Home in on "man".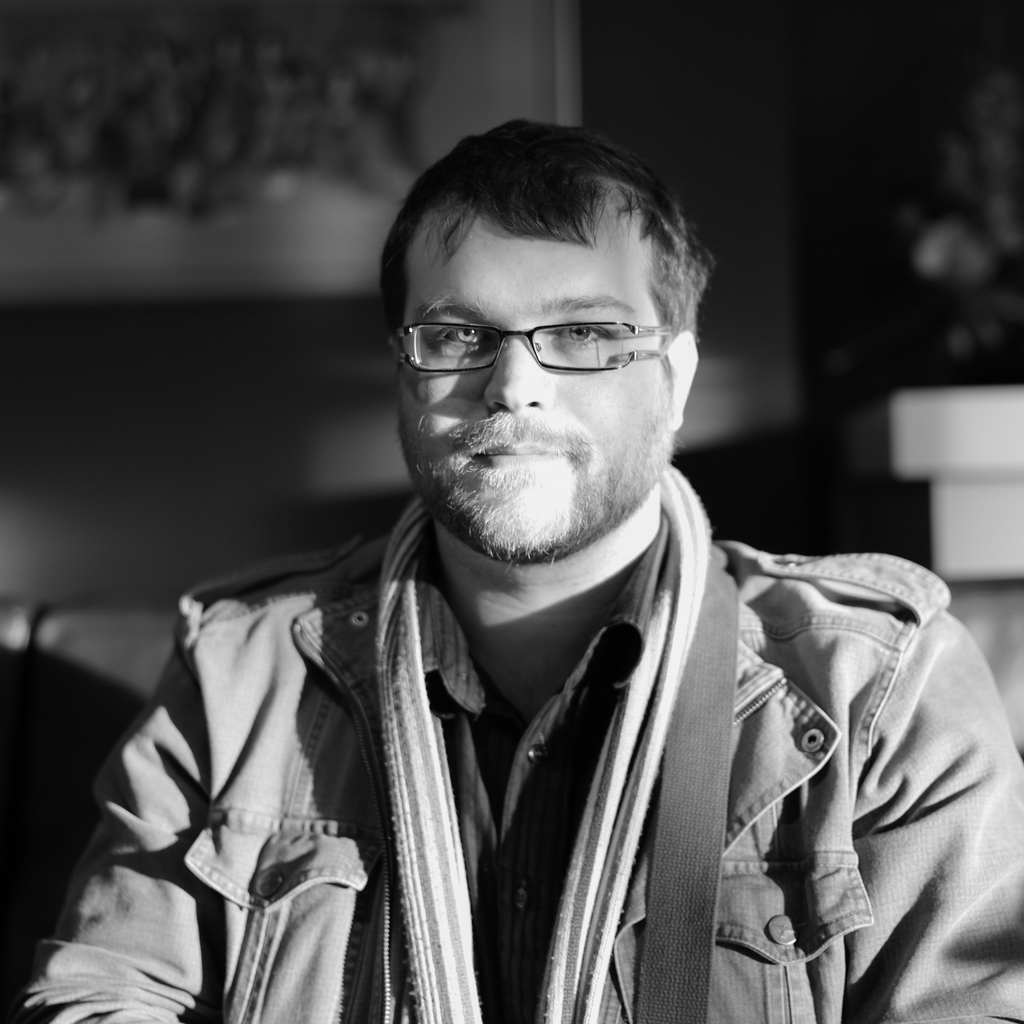
Homed in at select_region(81, 133, 1018, 1011).
